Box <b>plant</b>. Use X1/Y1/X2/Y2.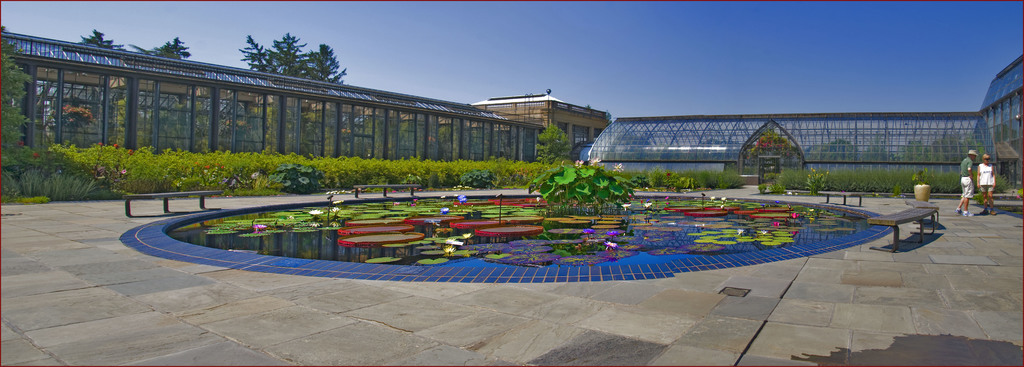
761/185/766/195.
